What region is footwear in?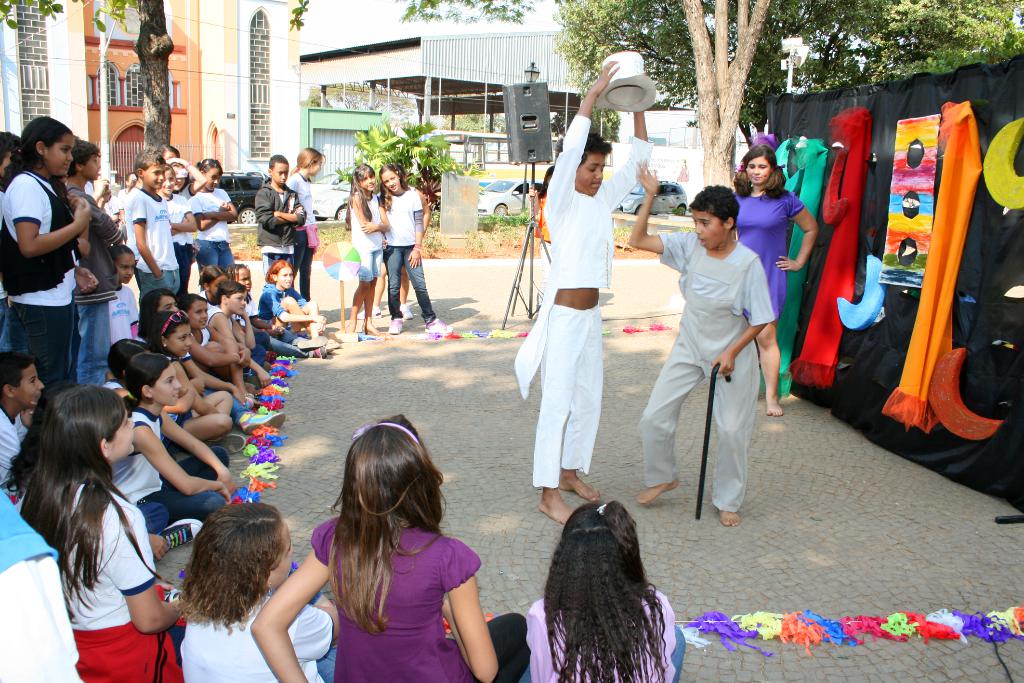
(211,434,250,456).
